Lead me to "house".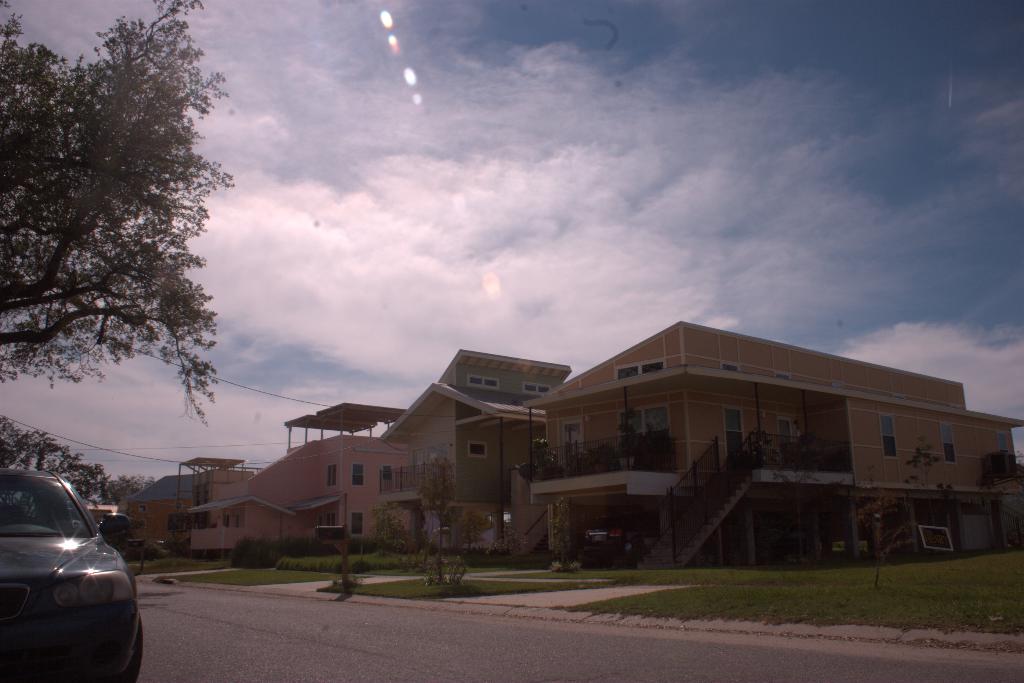
Lead to 671,342,800,555.
